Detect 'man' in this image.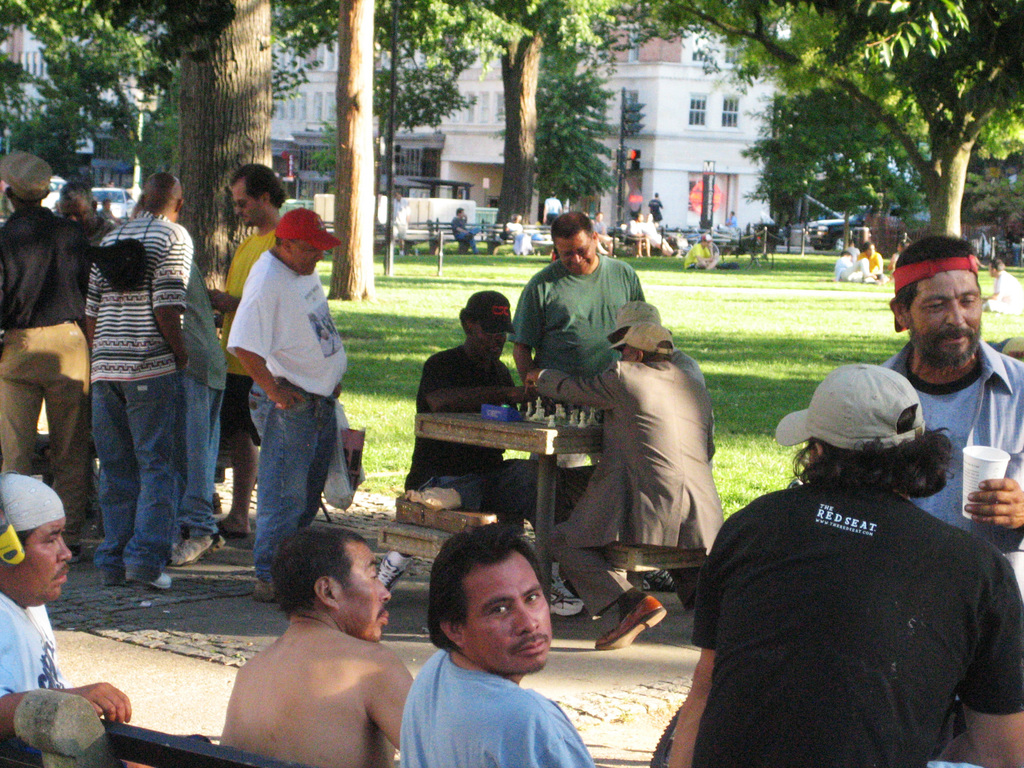
Detection: 218,526,415,767.
